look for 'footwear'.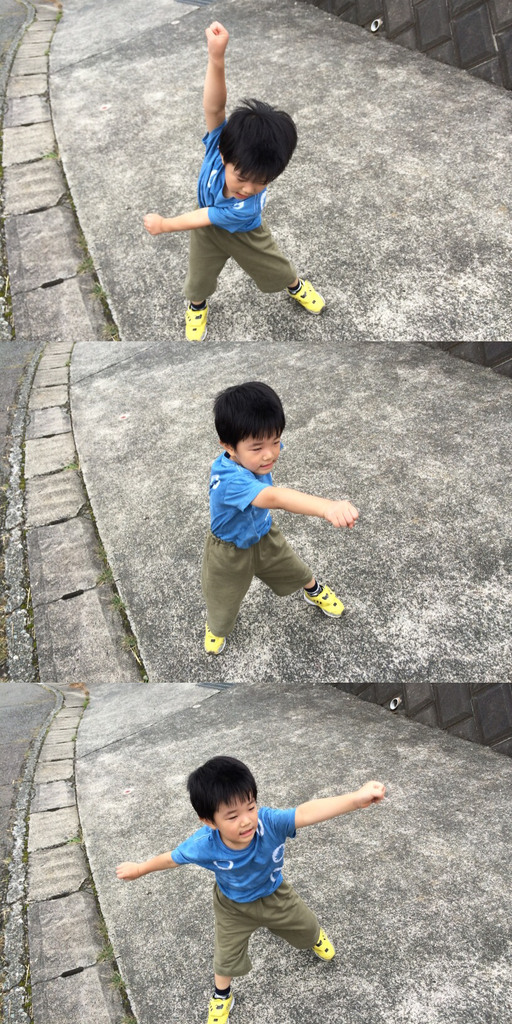
Found: detection(205, 623, 225, 656).
